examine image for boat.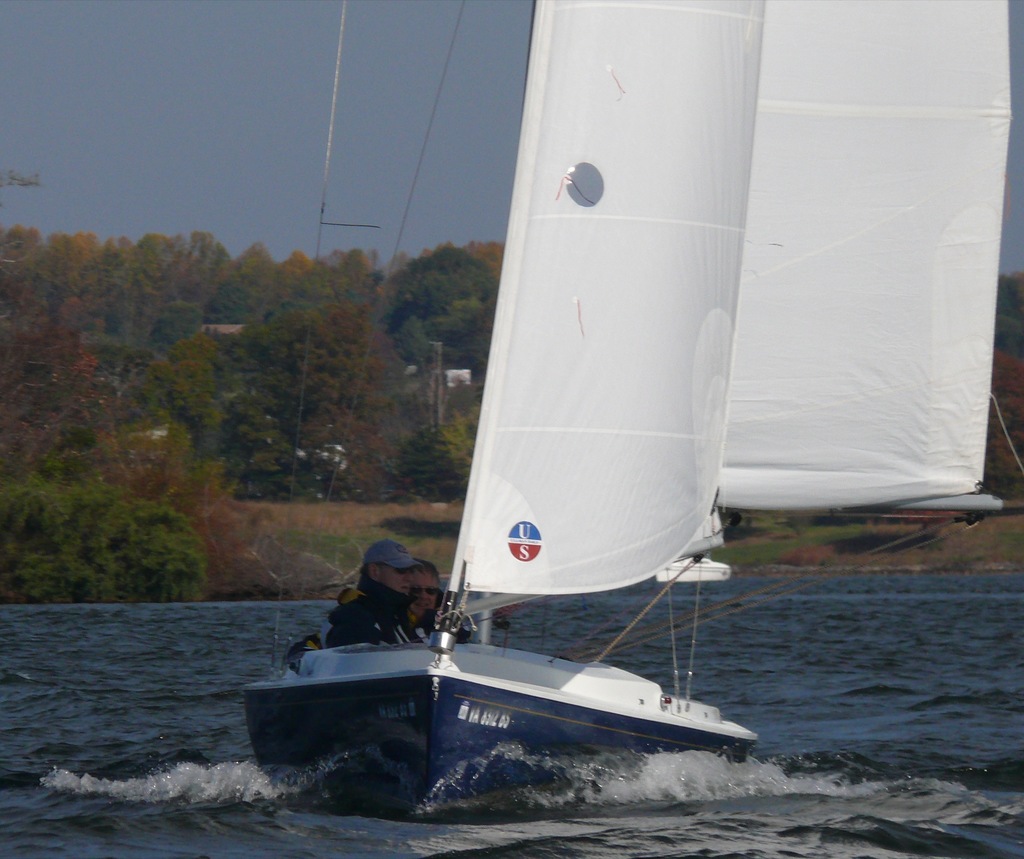
Examination result: 234 0 1023 815.
